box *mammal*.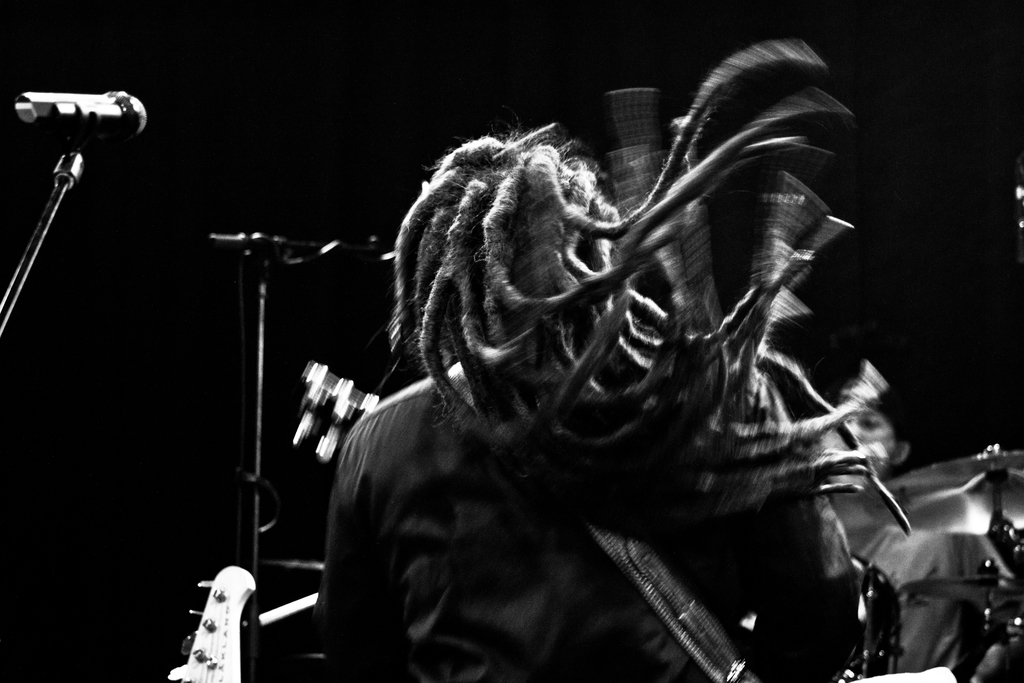
269:76:943:682.
